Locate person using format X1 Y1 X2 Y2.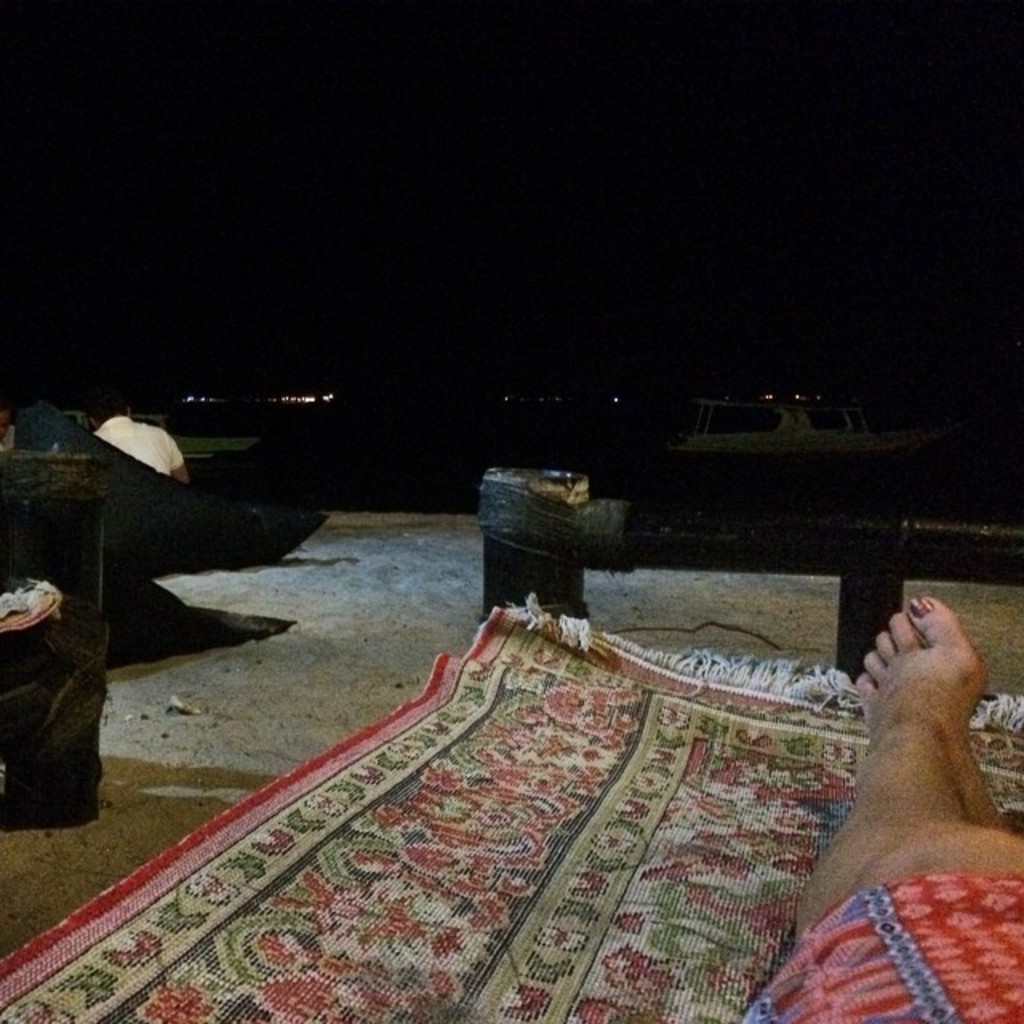
795 493 1023 997.
